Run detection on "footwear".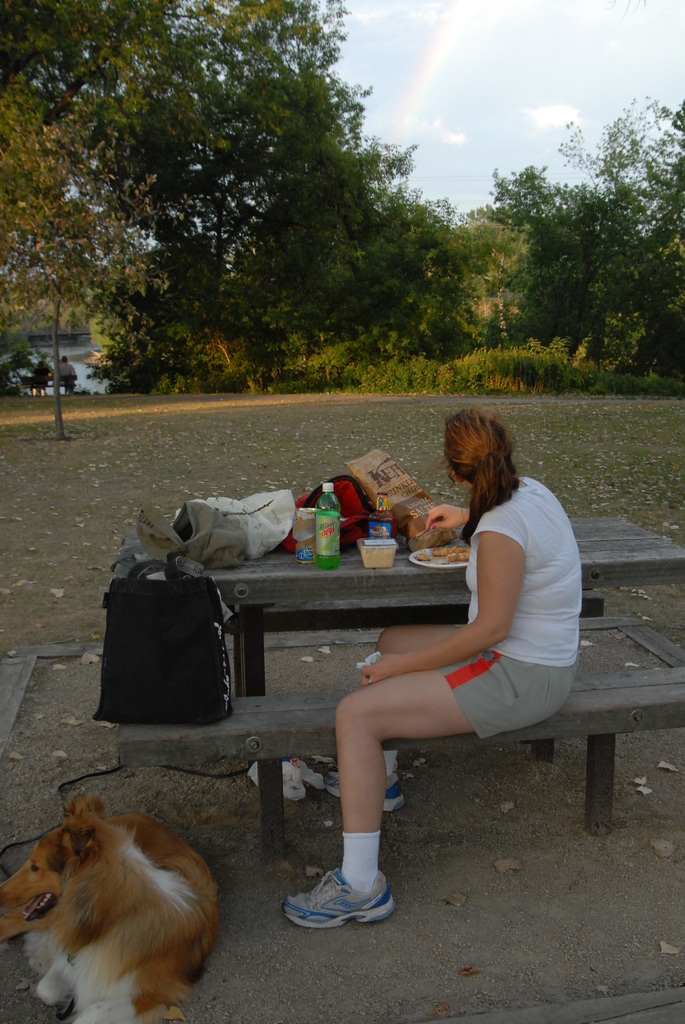
Result: bbox(324, 753, 413, 819).
